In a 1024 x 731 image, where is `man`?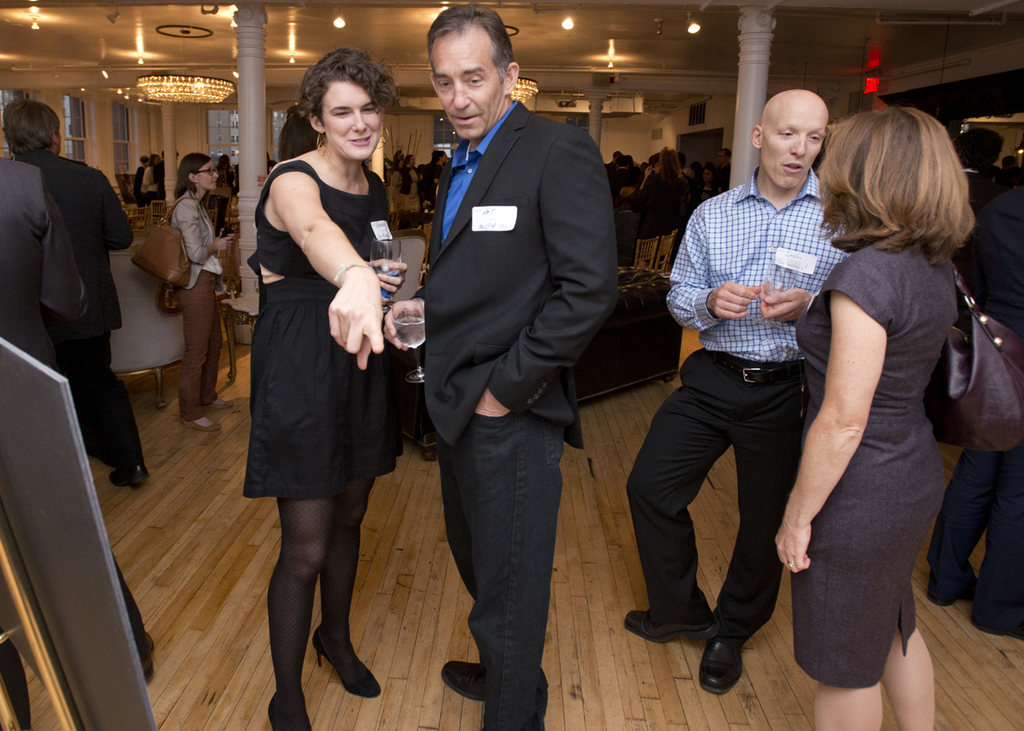
[646, 83, 875, 682].
